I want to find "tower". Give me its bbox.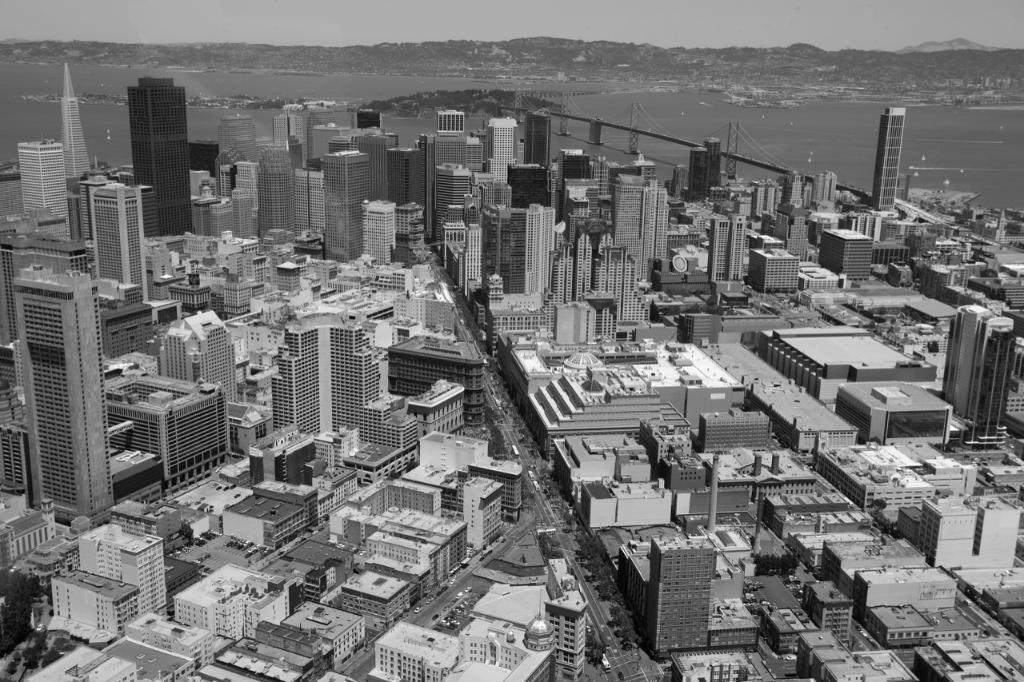
box=[524, 100, 564, 186].
